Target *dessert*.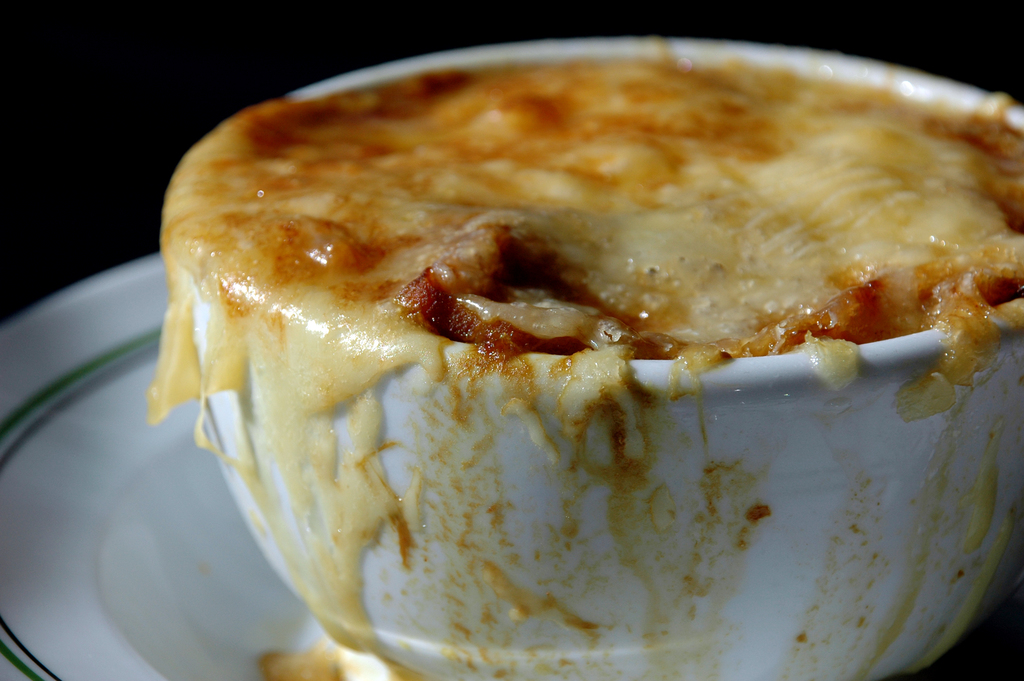
Target region: [left=180, top=16, right=1023, bottom=680].
